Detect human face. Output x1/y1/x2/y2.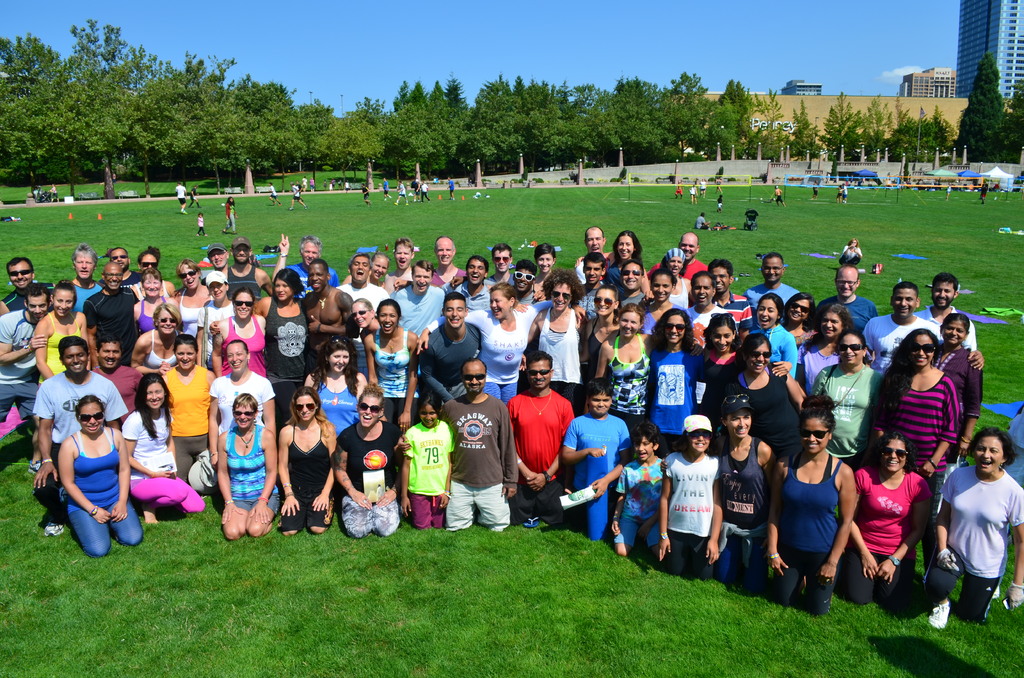
791/293/808/319.
